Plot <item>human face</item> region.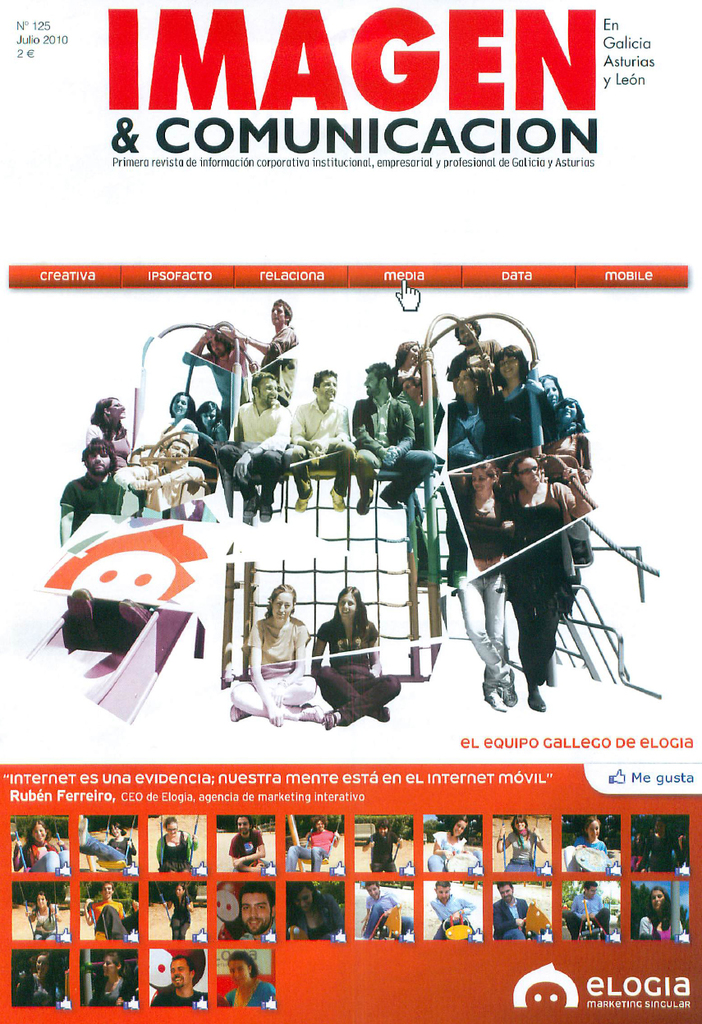
Plotted at <region>269, 303, 287, 324</region>.
